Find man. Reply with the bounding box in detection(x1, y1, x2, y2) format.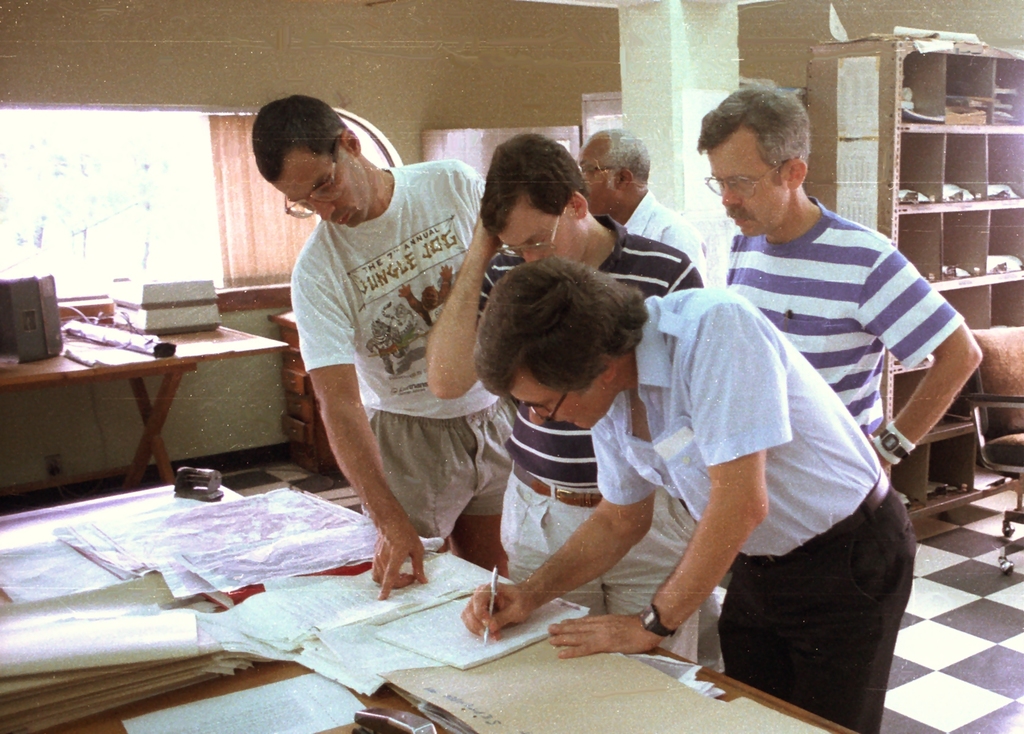
detection(460, 251, 922, 733).
